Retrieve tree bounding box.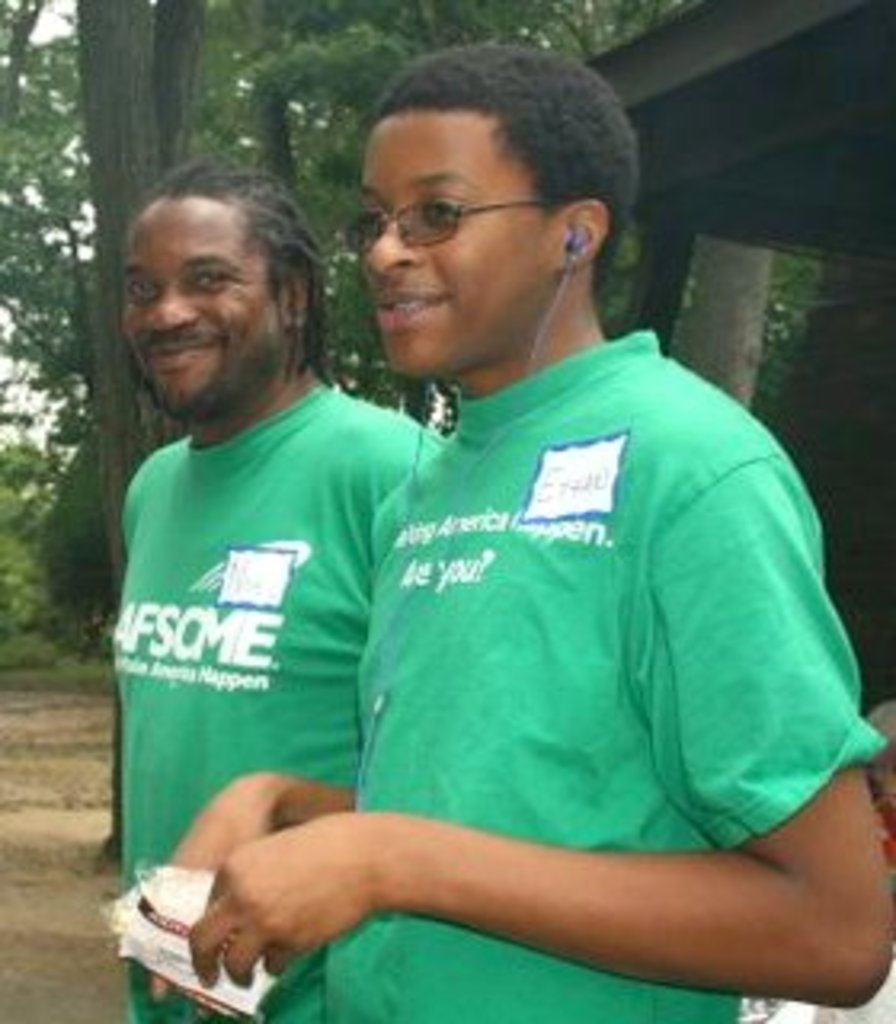
Bounding box: Rect(678, 240, 774, 410).
